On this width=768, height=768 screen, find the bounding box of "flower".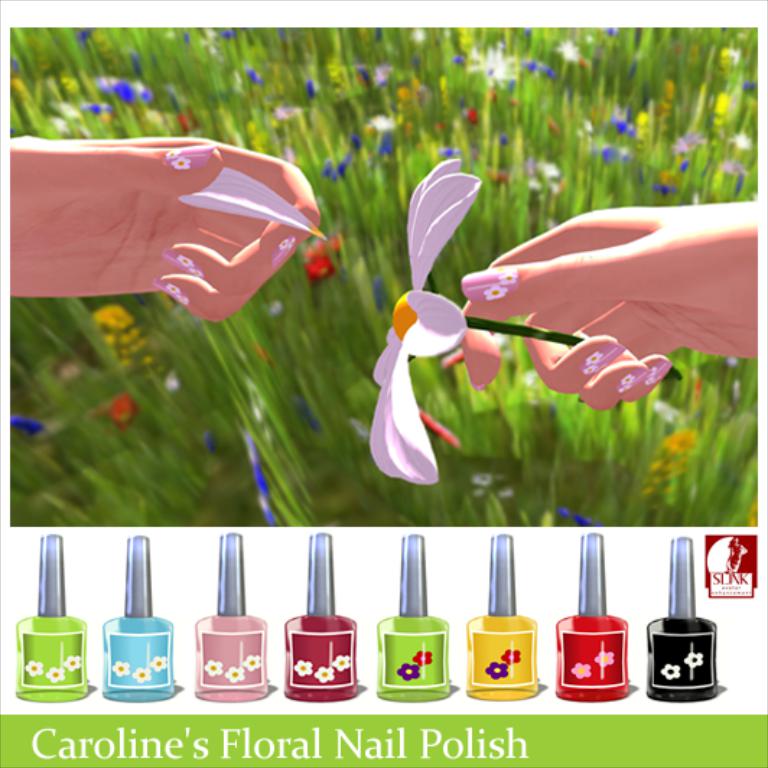
Bounding box: bbox=(188, 261, 204, 277).
